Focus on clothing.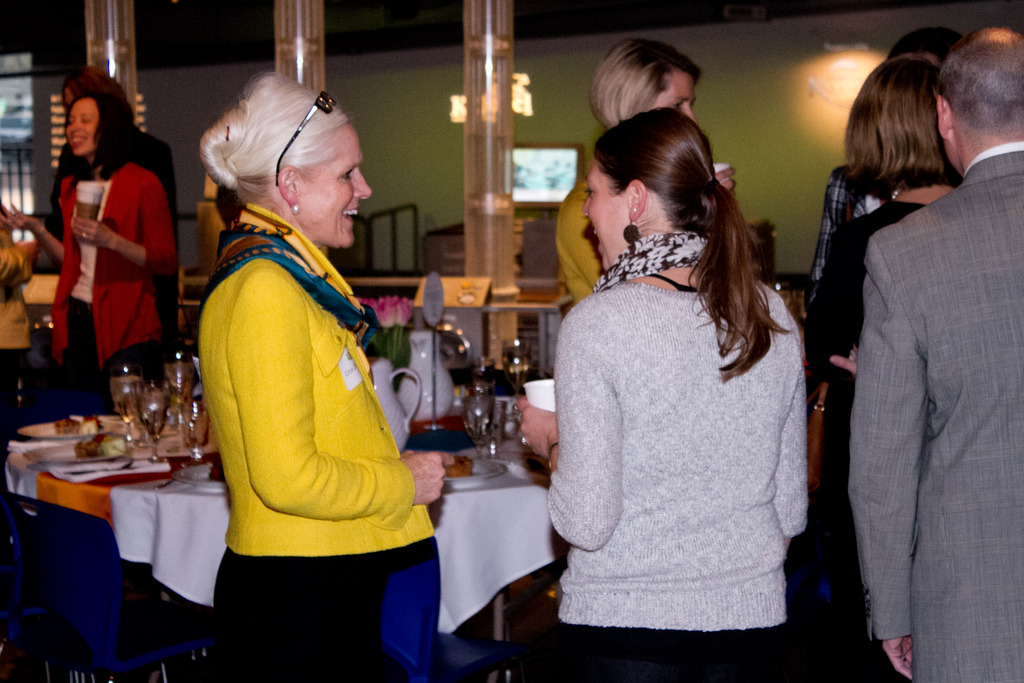
Focused at box(556, 171, 612, 306).
